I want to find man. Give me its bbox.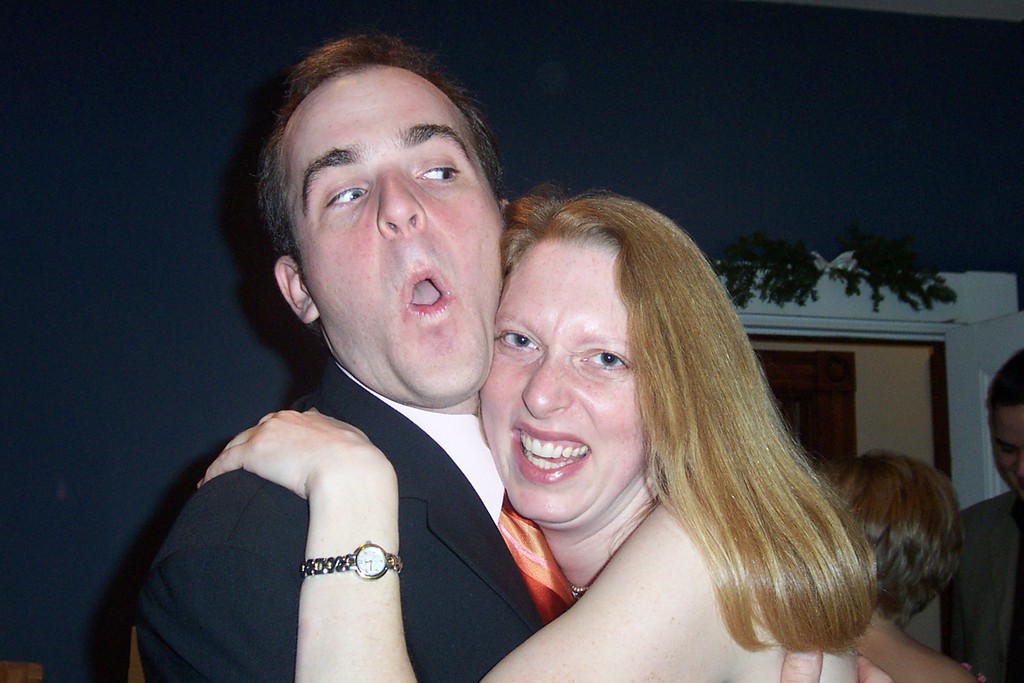
crop(943, 352, 1023, 682).
